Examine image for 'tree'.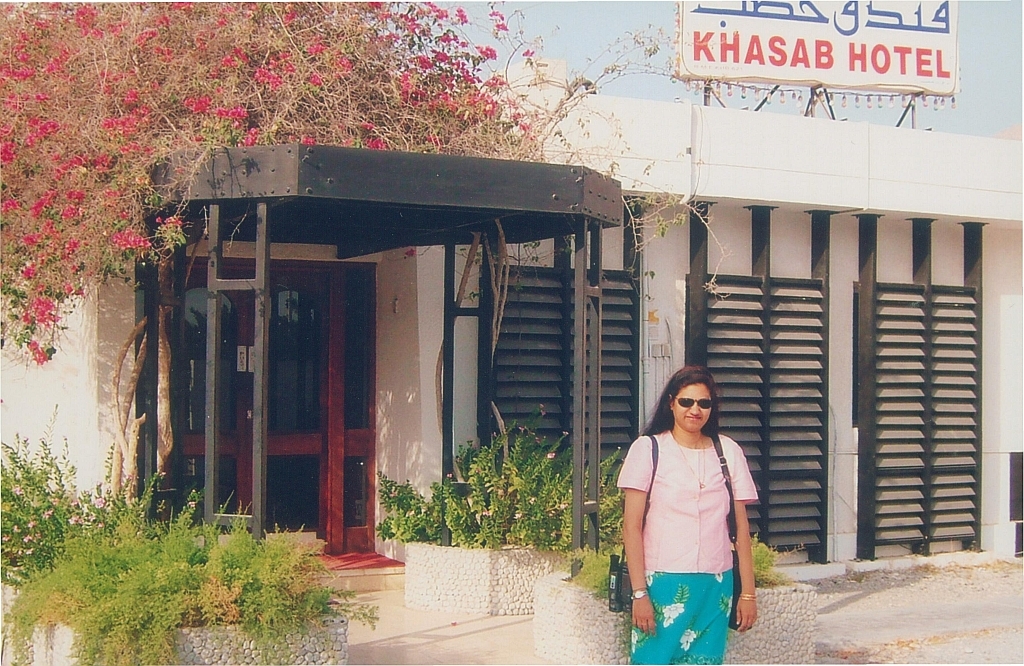
Examination result: 0:0:740:368.
